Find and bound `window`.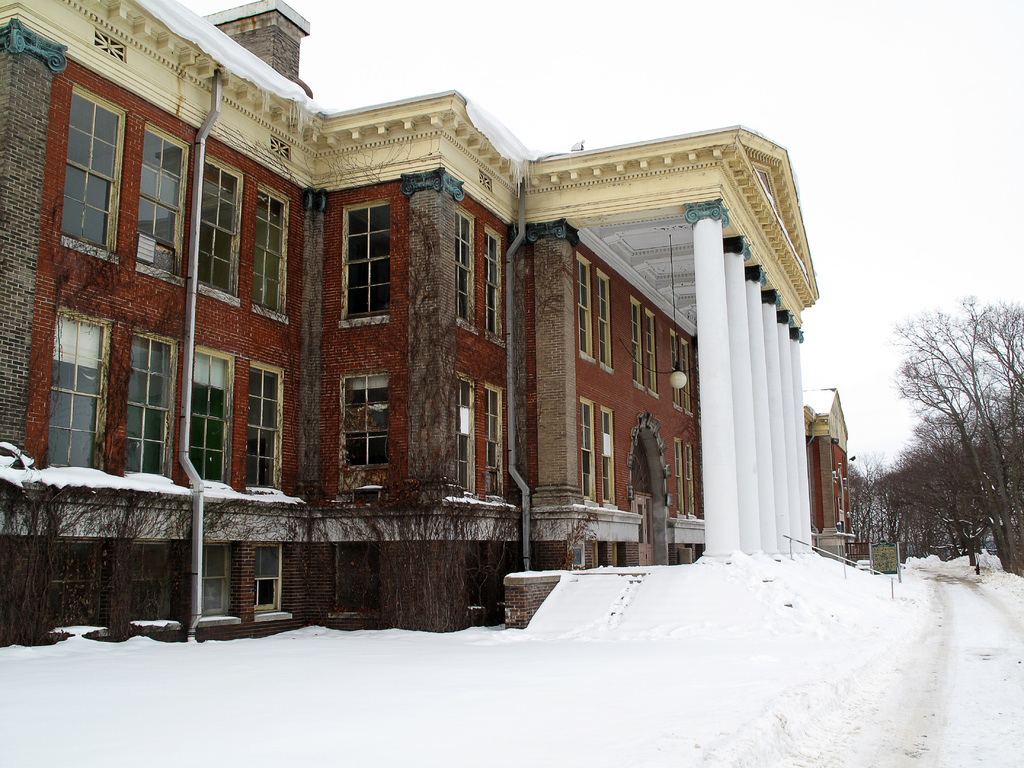
Bound: rect(474, 377, 502, 500).
